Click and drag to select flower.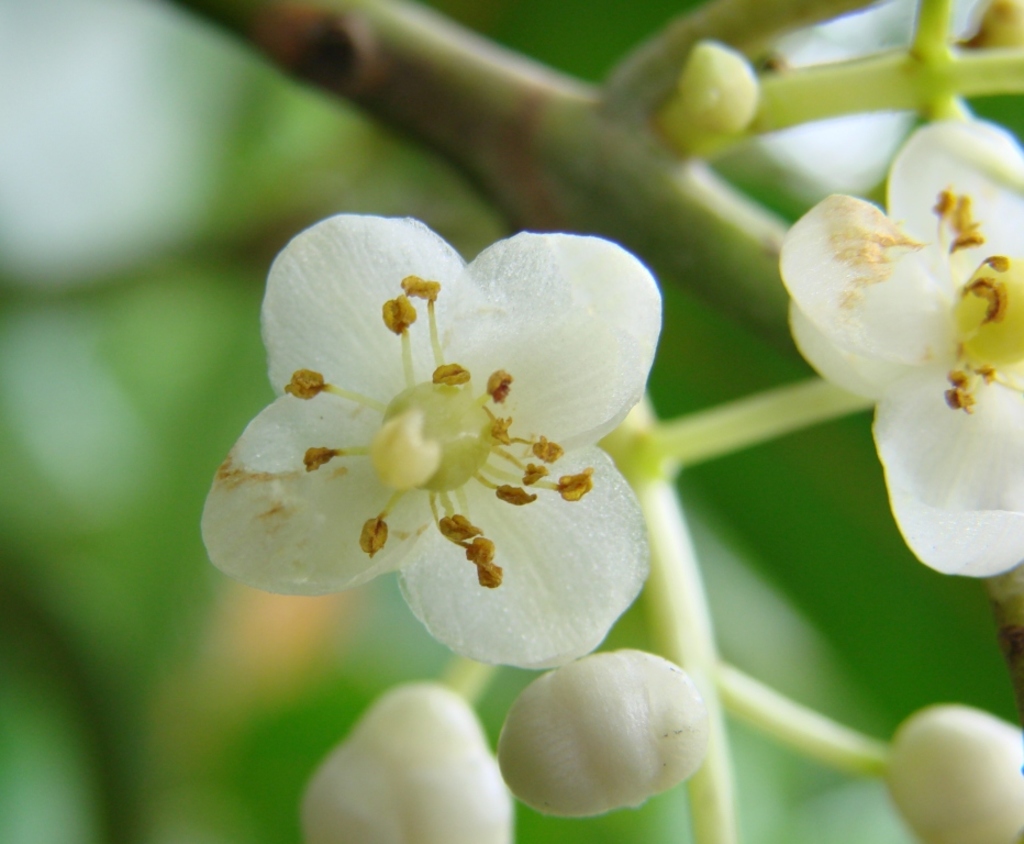
Selection: {"x1": 743, "y1": 0, "x2": 1023, "y2": 193}.
